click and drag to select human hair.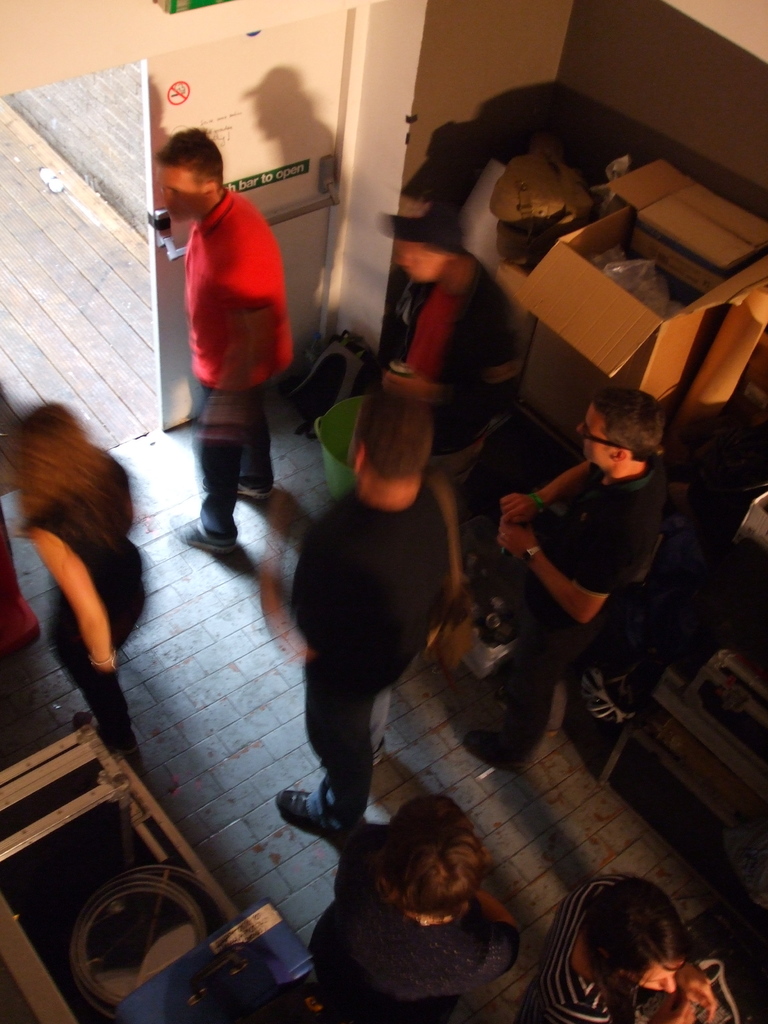
Selection: (x1=374, y1=796, x2=495, y2=918).
